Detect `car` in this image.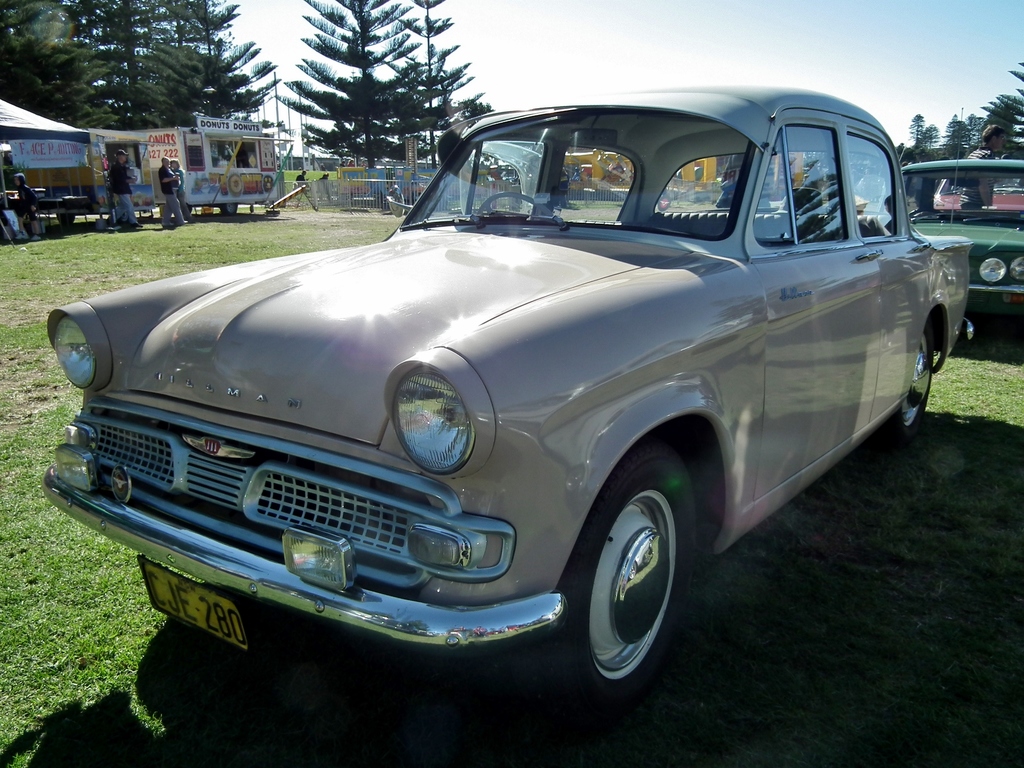
Detection: select_region(36, 88, 983, 703).
